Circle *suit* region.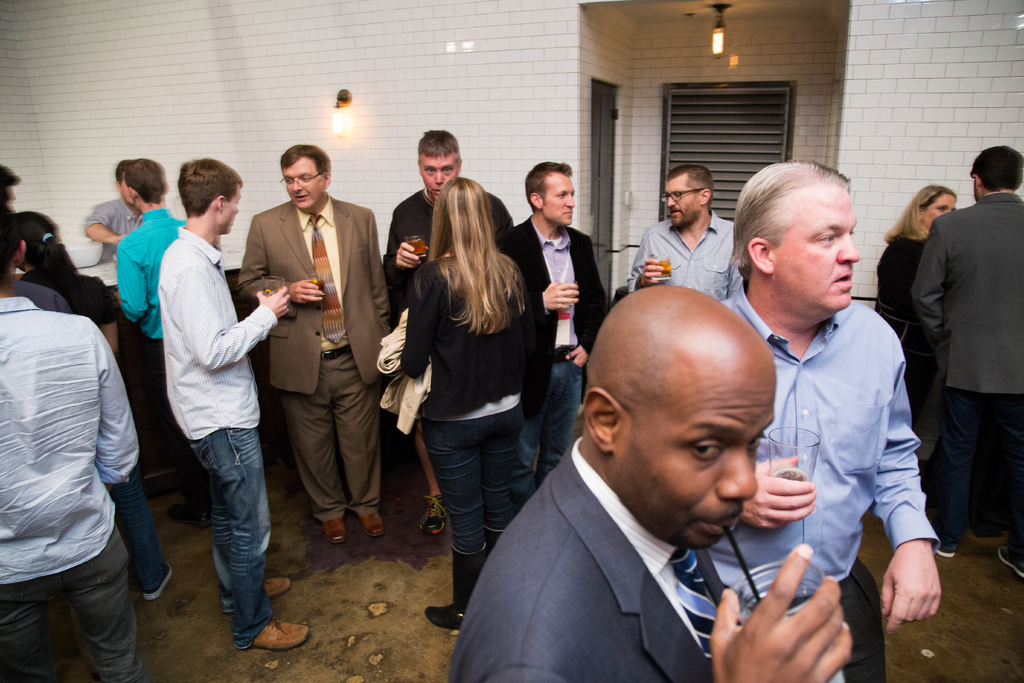
Region: bbox=(241, 137, 378, 575).
